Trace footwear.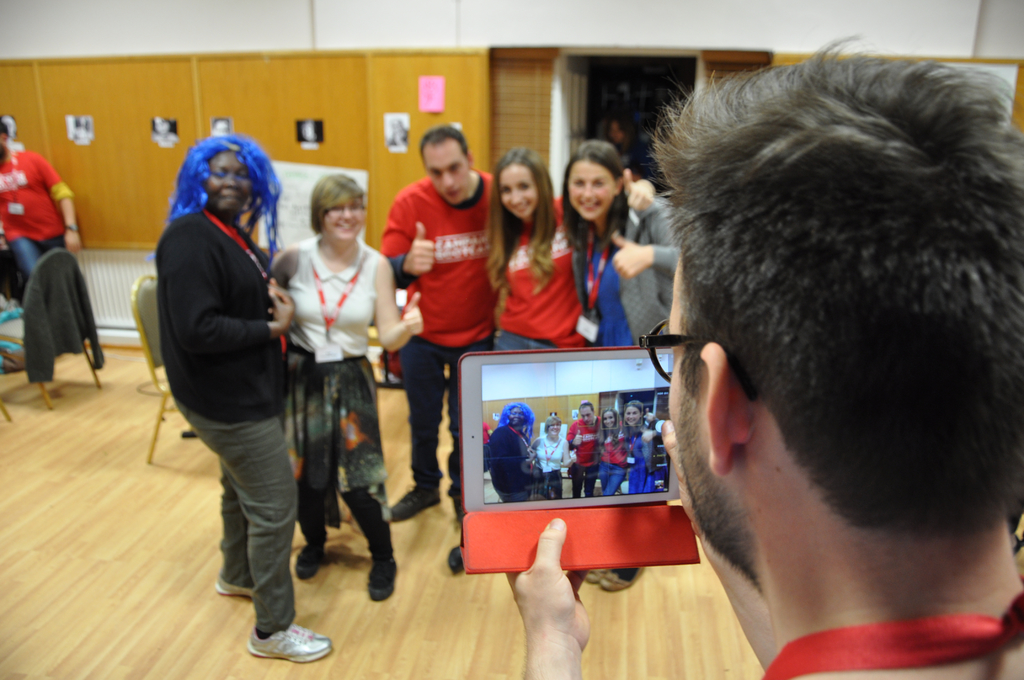
Traced to box(446, 533, 464, 576).
